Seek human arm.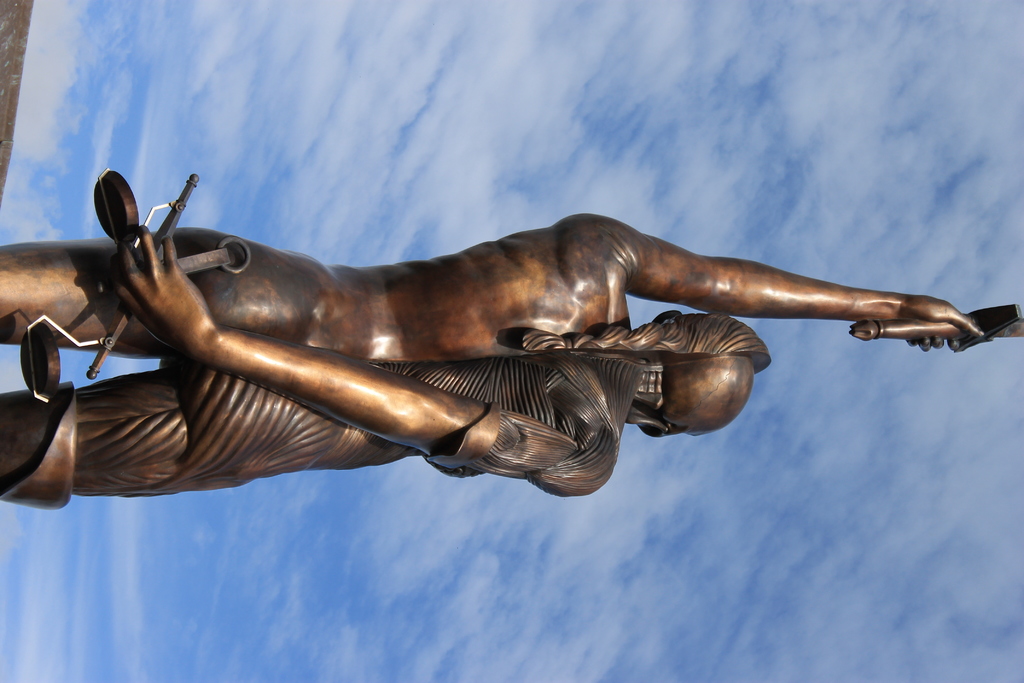
[x1=604, y1=241, x2=971, y2=358].
